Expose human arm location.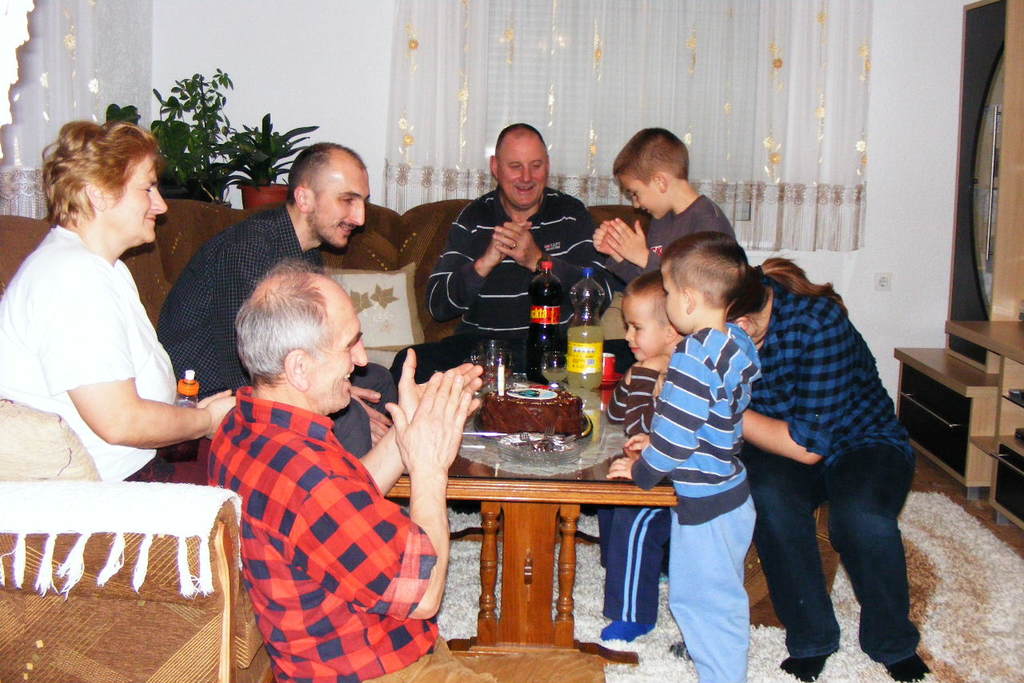
Exposed at Rect(622, 431, 654, 450).
